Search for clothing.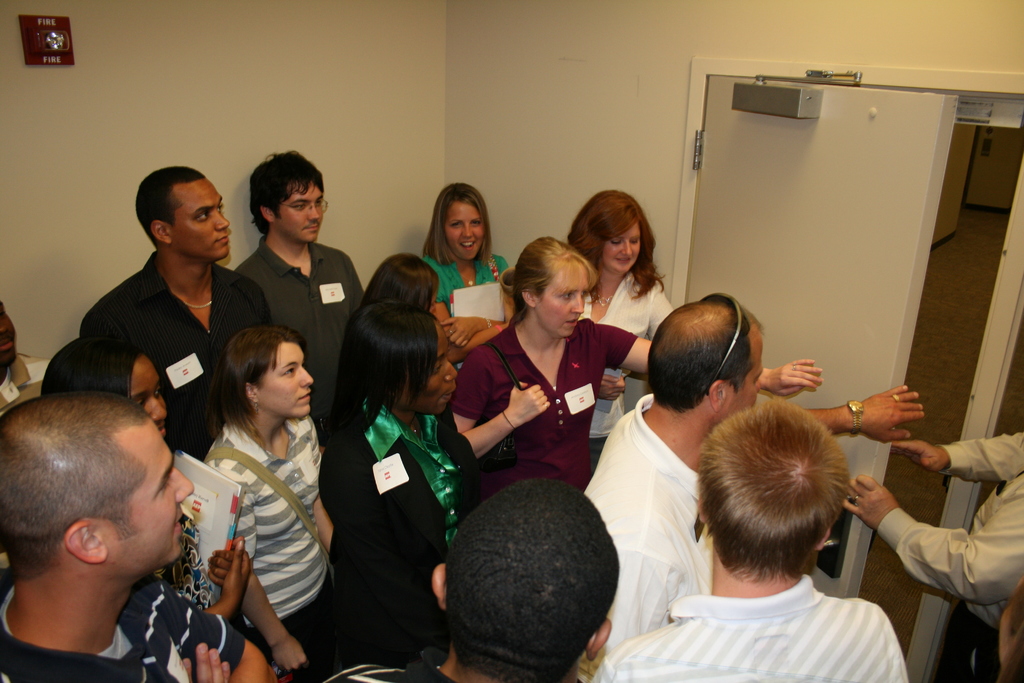
Found at [left=228, top=236, right=368, bottom=448].
